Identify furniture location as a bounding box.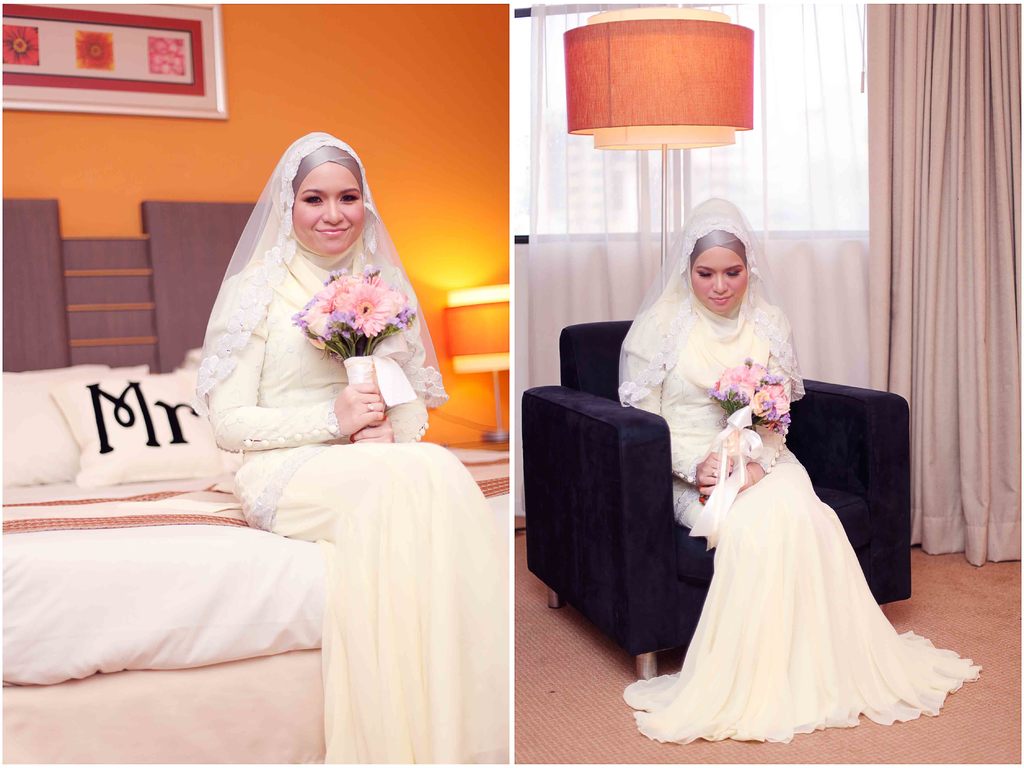
518, 317, 913, 683.
